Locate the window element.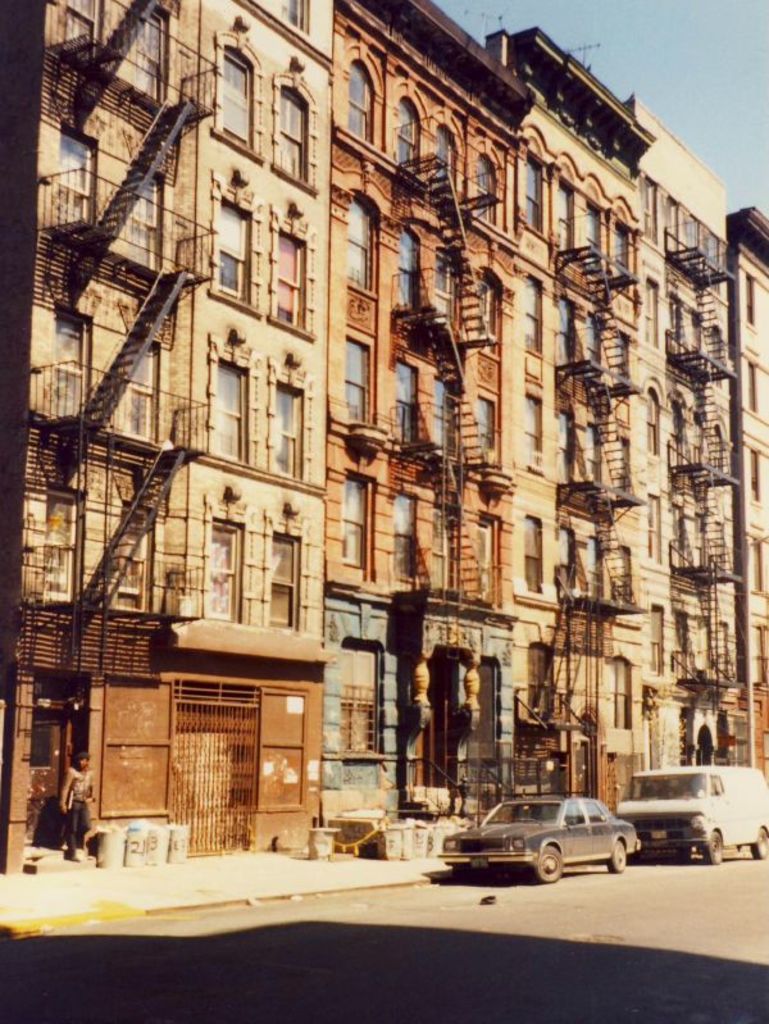
Element bbox: [left=445, top=524, right=487, bottom=605].
